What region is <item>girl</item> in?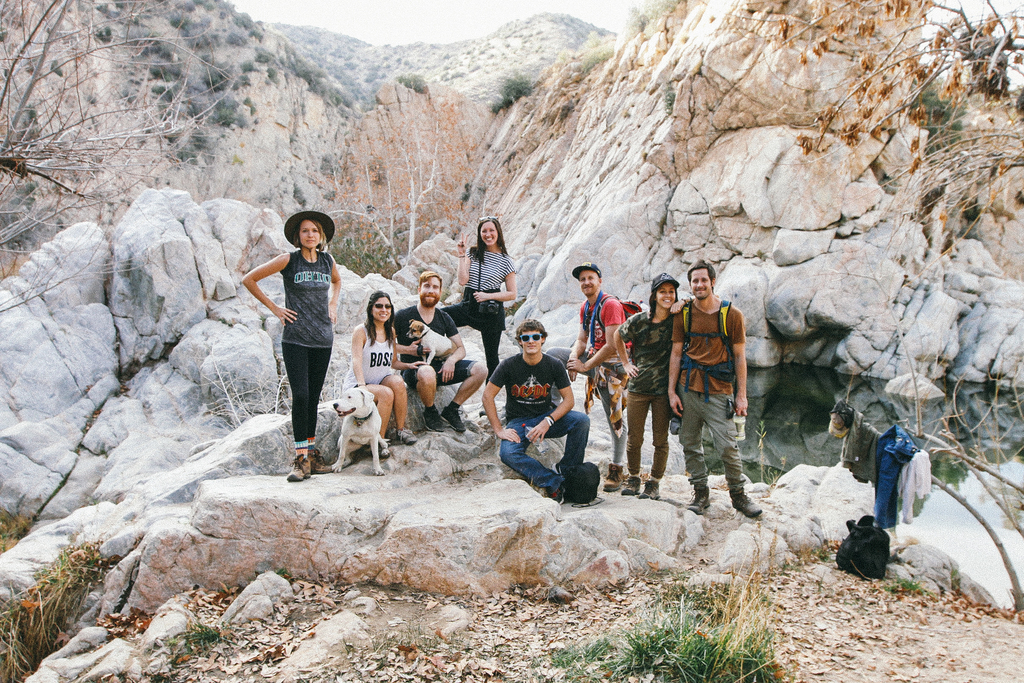
(448, 215, 516, 373).
